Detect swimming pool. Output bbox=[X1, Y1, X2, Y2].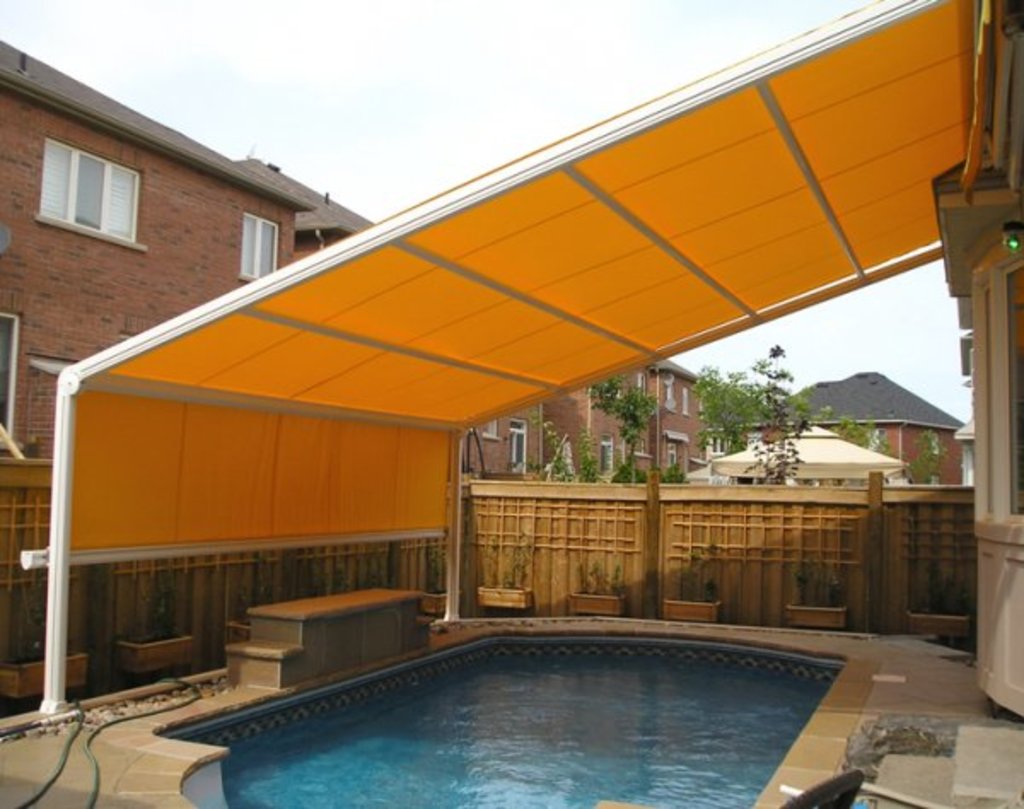
bbox=[116, 618, 928, 794].
